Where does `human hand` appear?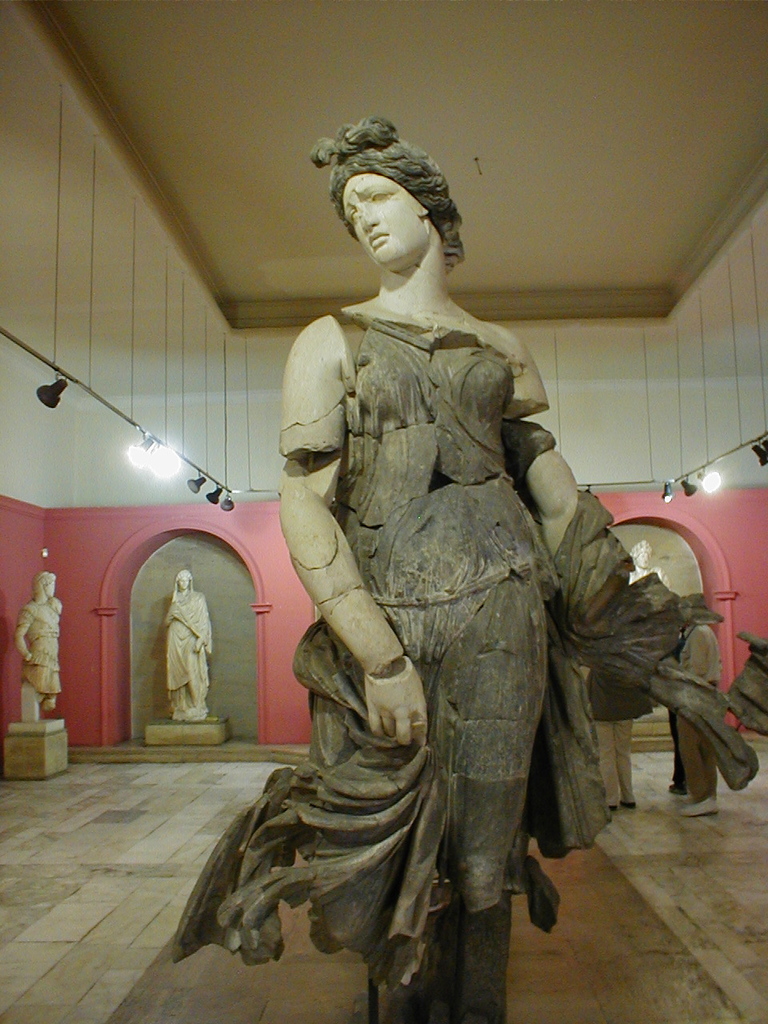
Appears at bbox=[345, 678, 448, 754].
